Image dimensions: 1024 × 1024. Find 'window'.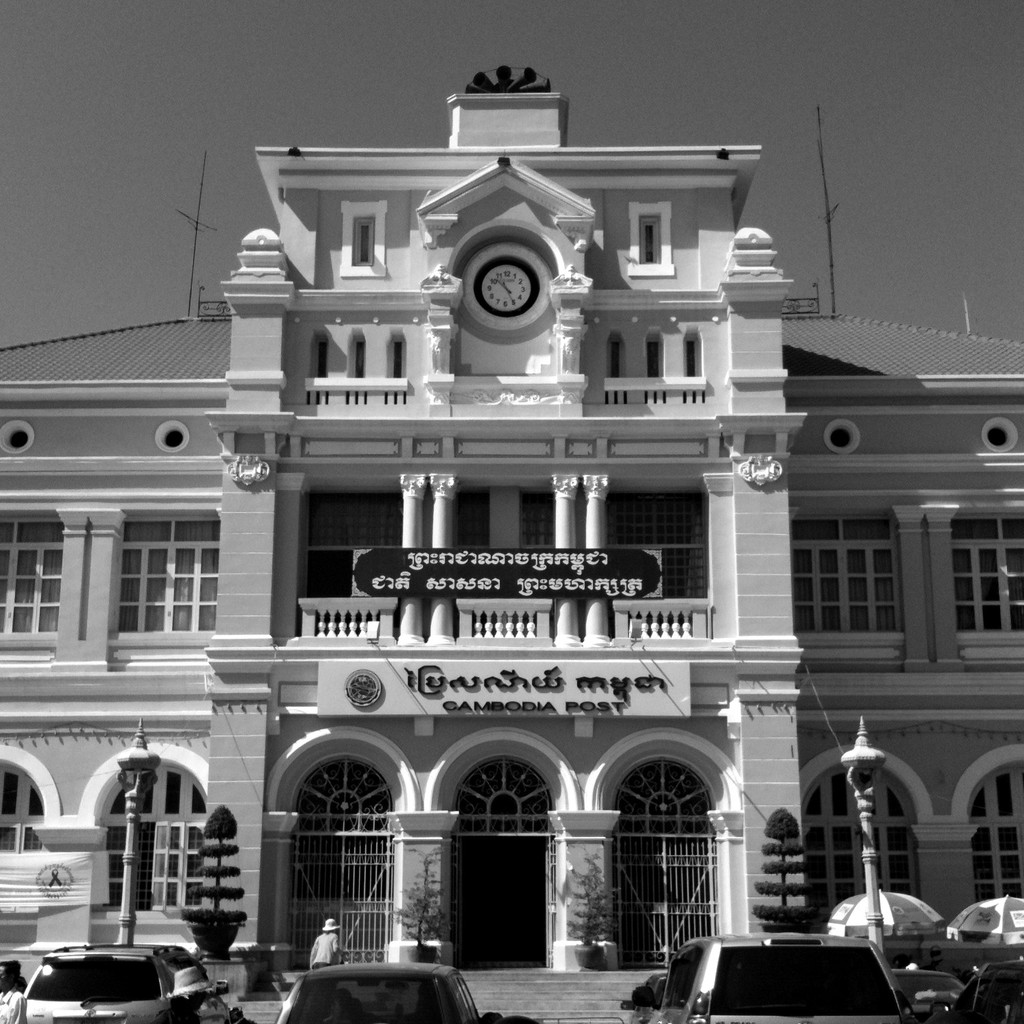
0,525,61,643.
